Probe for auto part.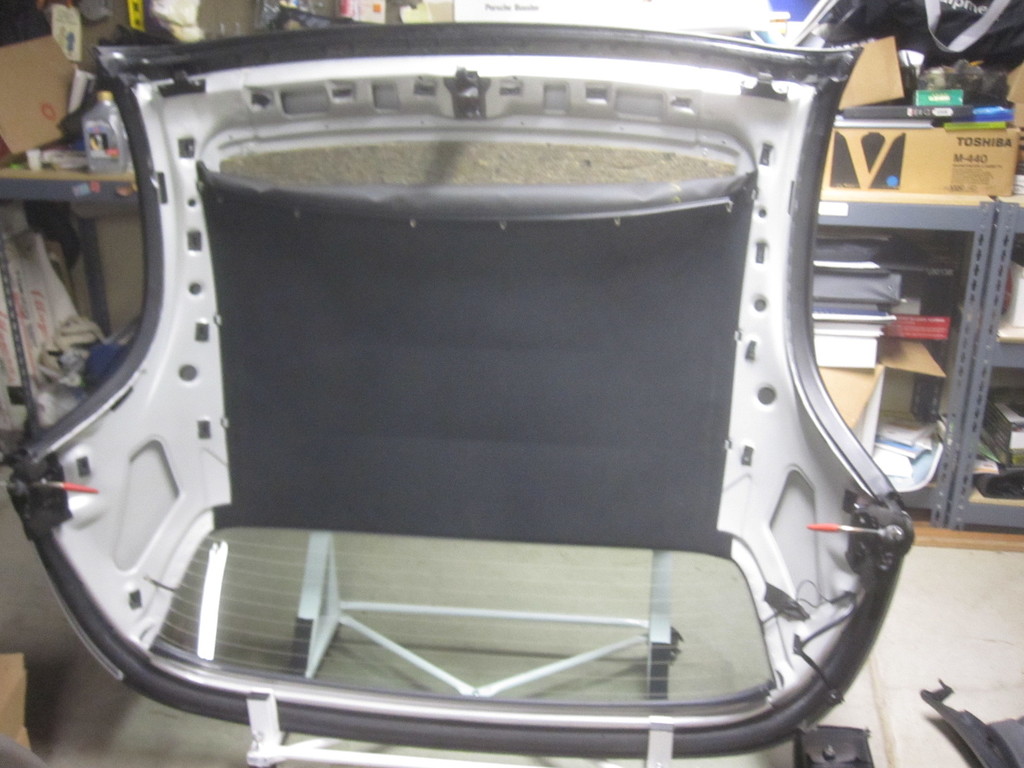
Probe result: rect(924, 668, 1023, 767).
